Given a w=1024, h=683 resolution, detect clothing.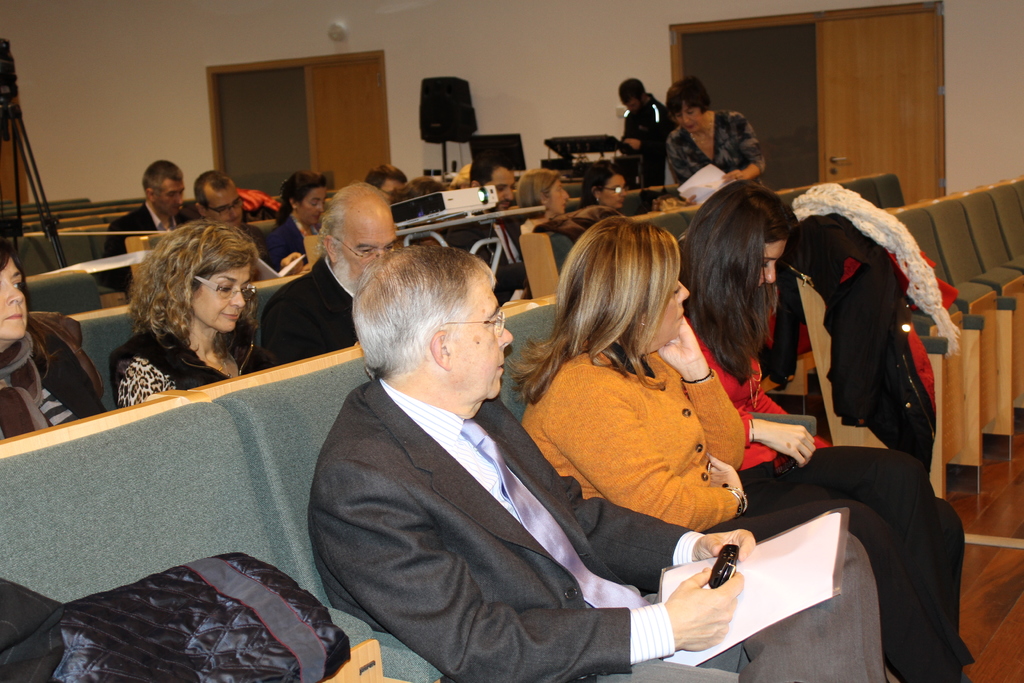
[652, 109, 762, 204].
